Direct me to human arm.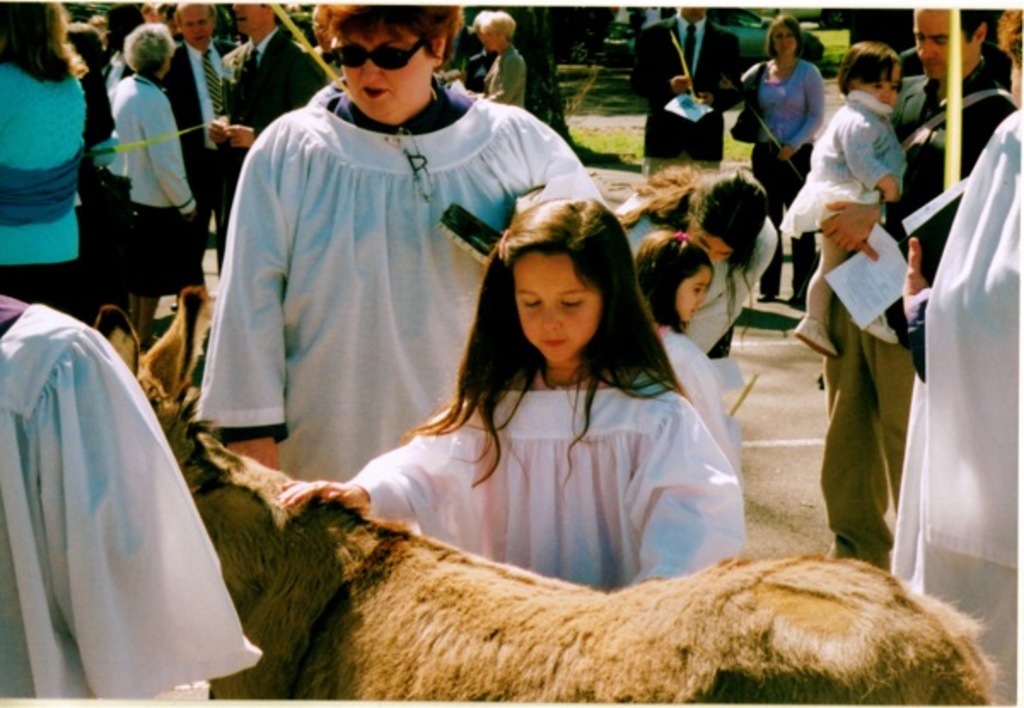
Direction: 637/12/701/89.
